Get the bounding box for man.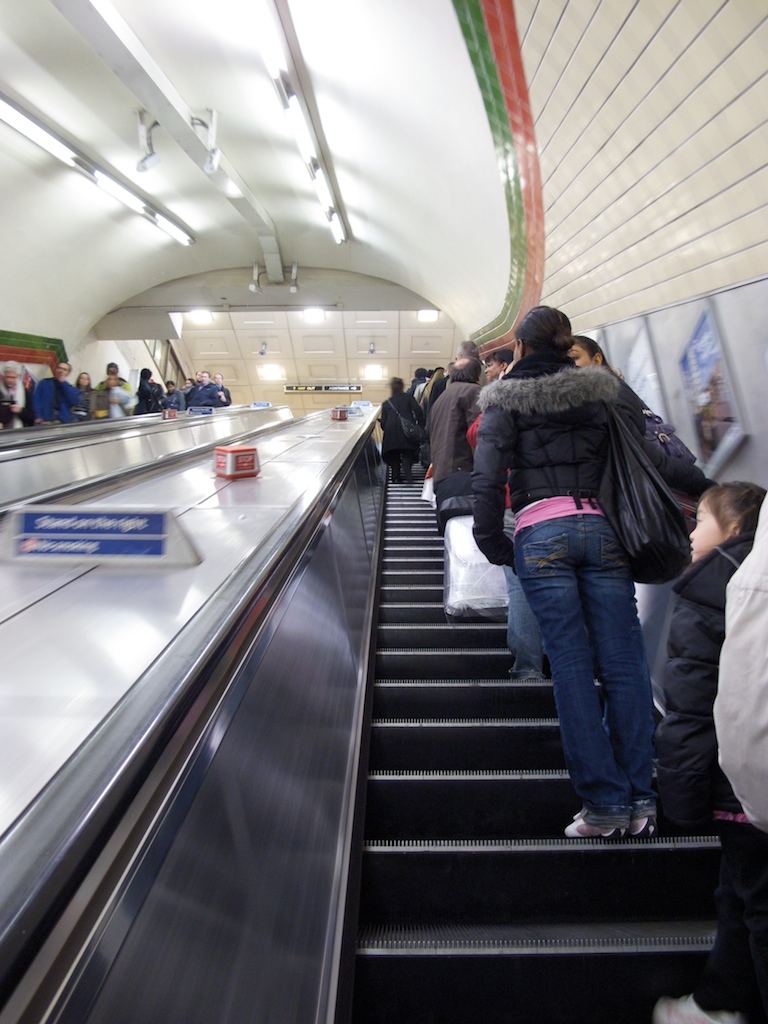
Rect(213, 375, 235, 405).
